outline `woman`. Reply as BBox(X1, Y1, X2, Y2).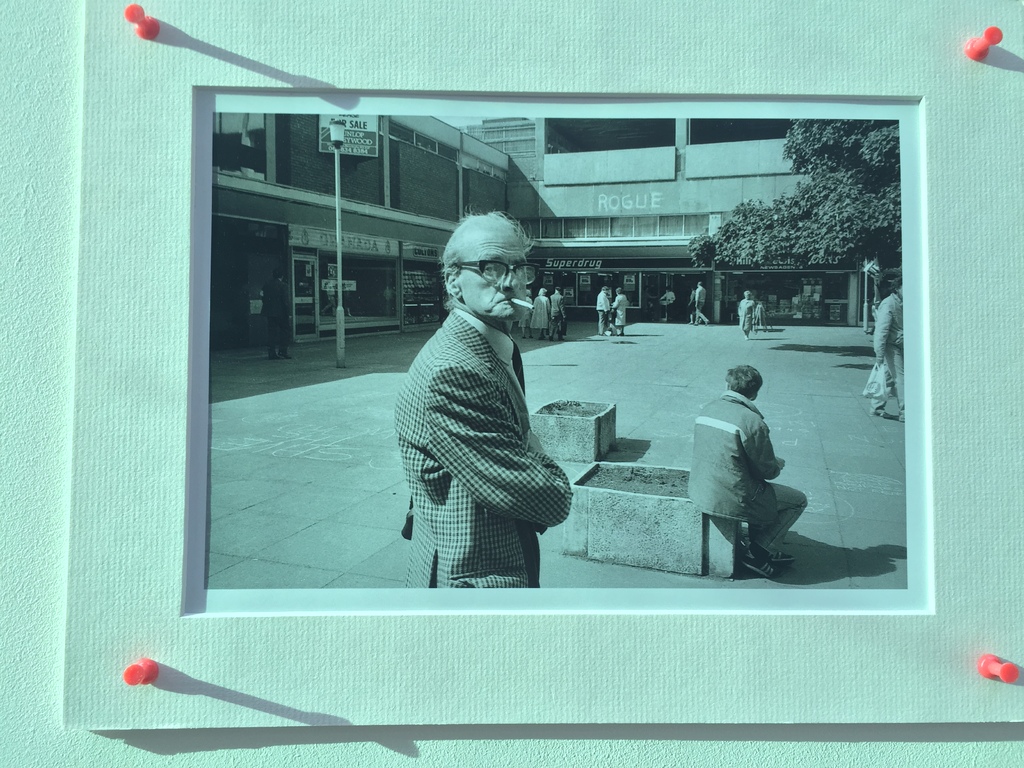
BBox(610, 287, 628, 335).
